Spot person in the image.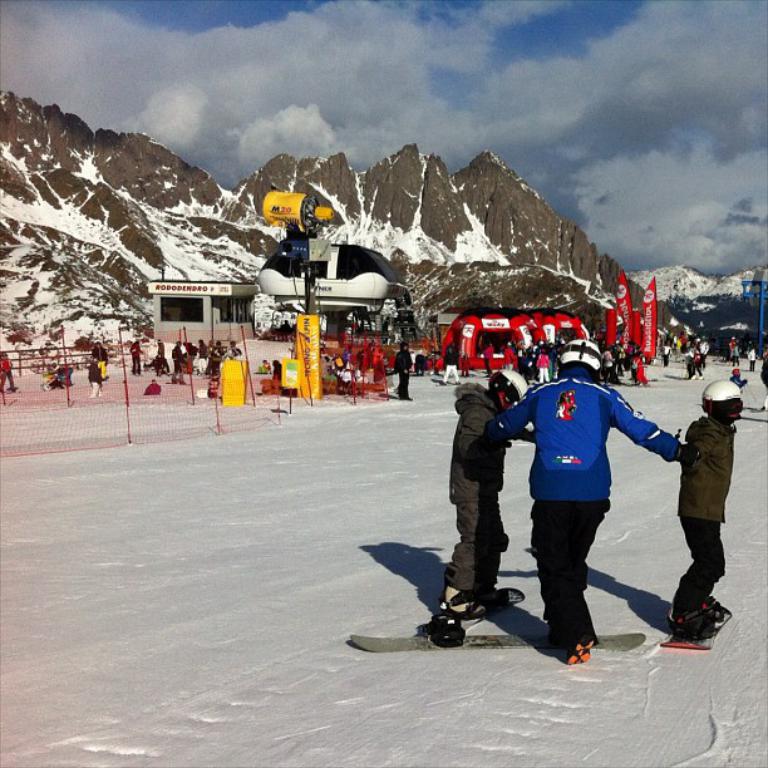
person found at Rect(394, 336, 413, 404).
